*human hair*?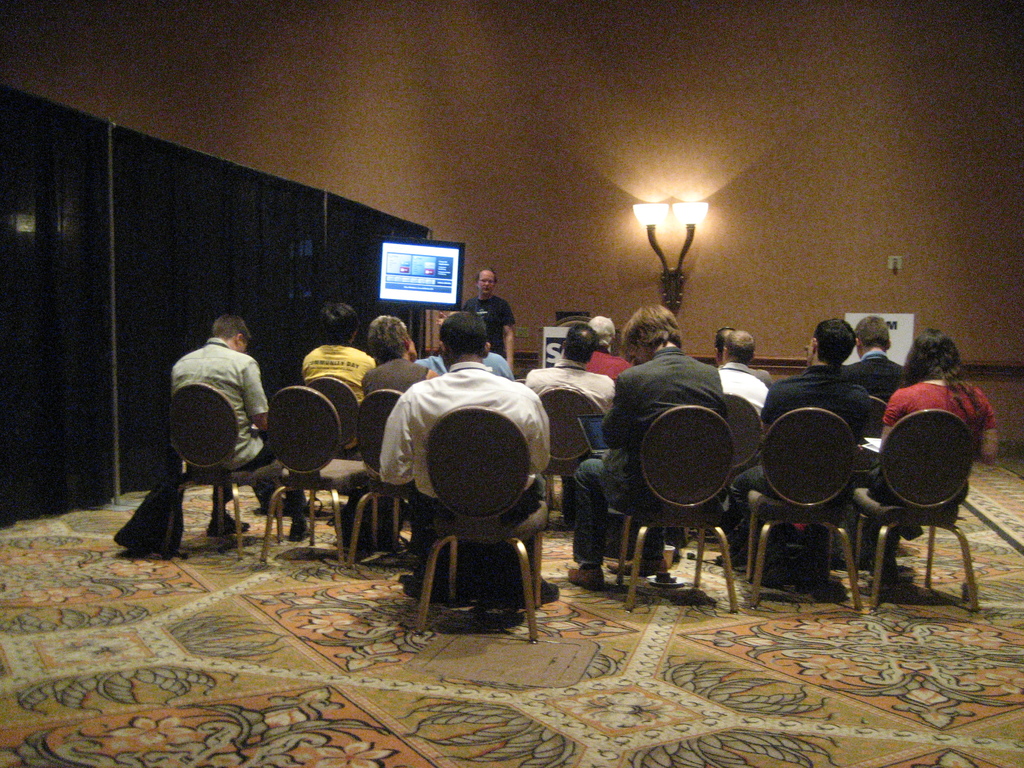
left=724, top=331, right=755, bottom=368
